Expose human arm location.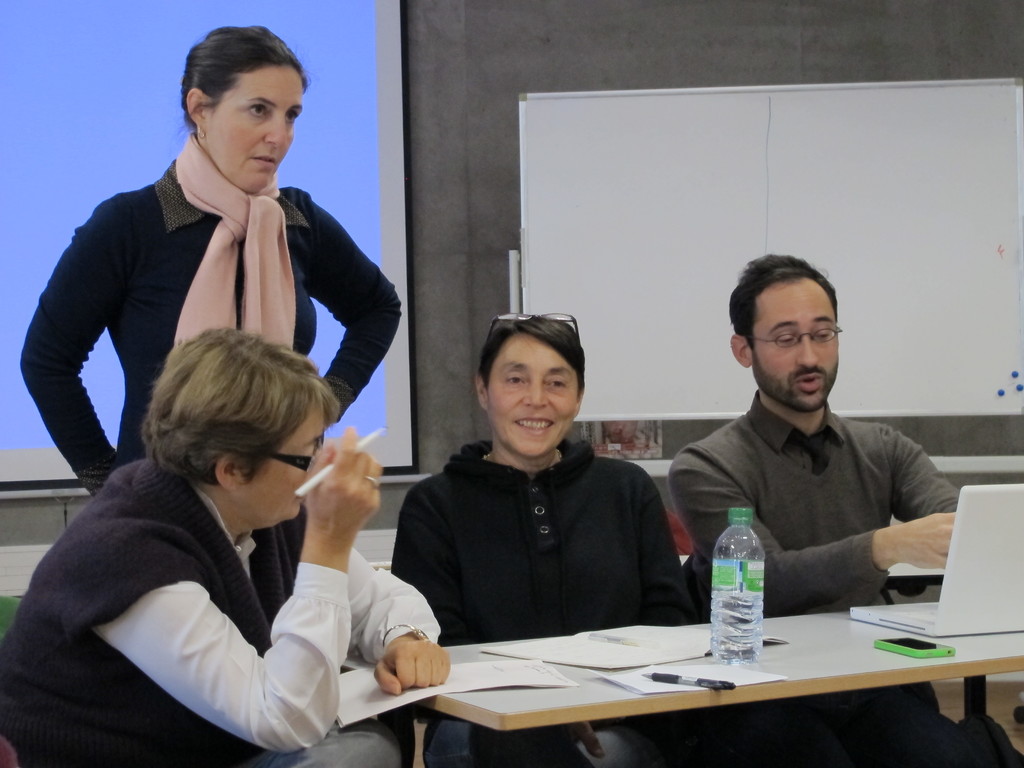
Exposed at box=[895, 430, 961, 518].
